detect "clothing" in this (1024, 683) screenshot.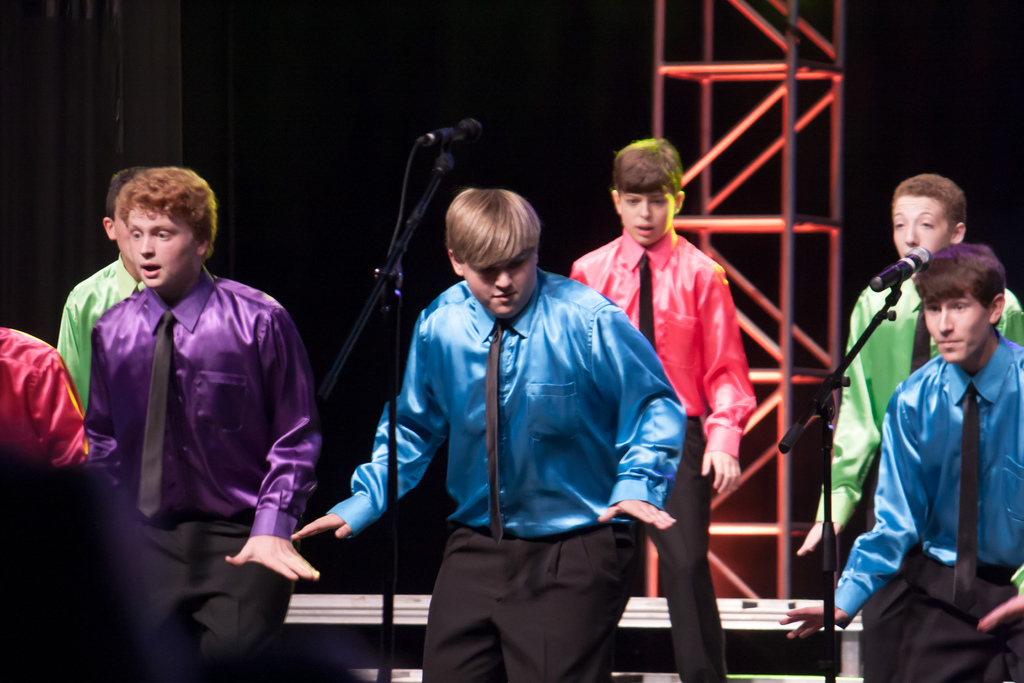
Detection: x1=562, y1=224, x2=765, y2=680.
